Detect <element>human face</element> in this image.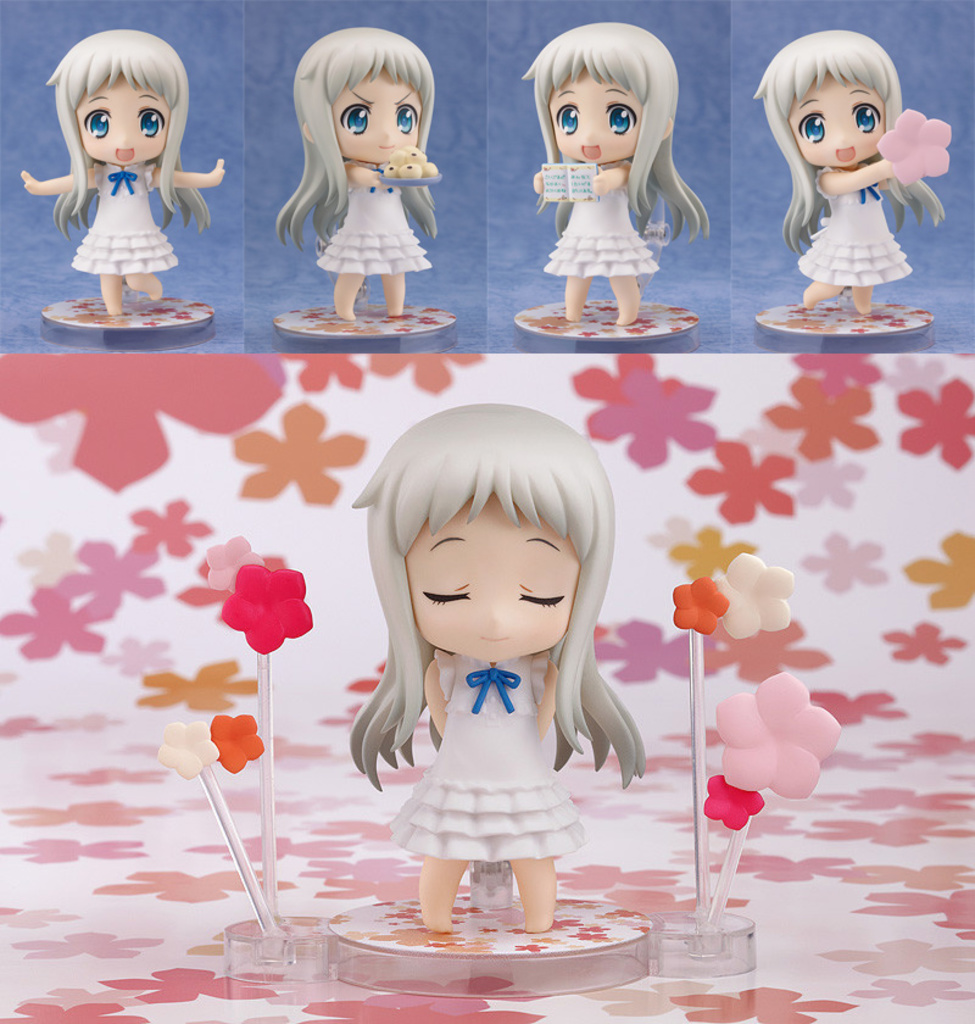
Detection: (left=325, top=61, right=423, bottom=161).
